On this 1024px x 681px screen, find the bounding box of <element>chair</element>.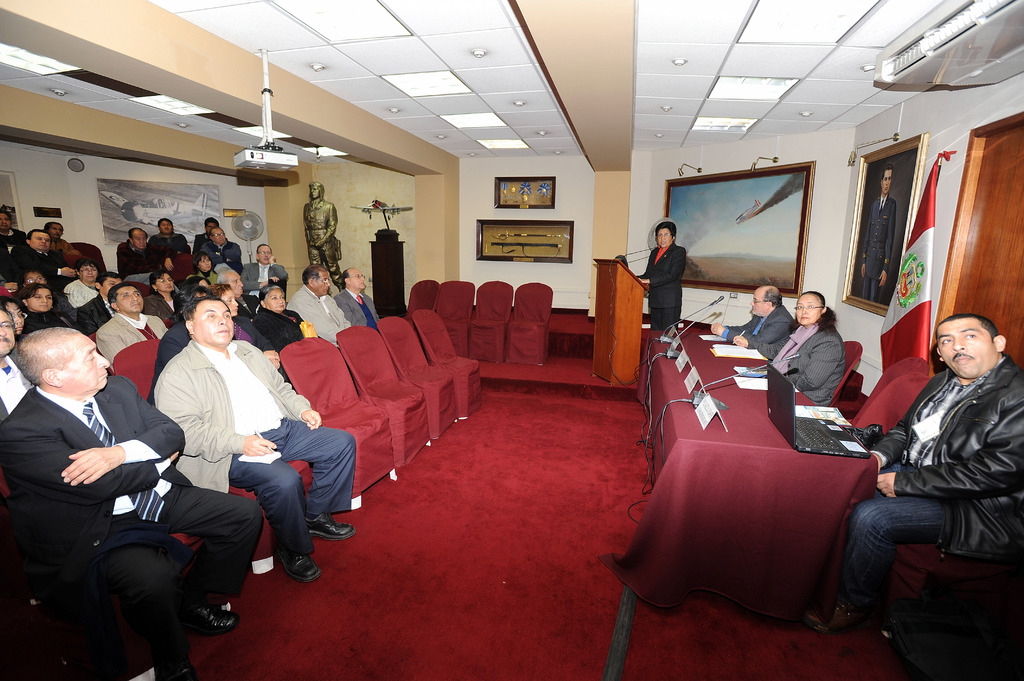
Bounding box: box(236, 456, 315, 573).
